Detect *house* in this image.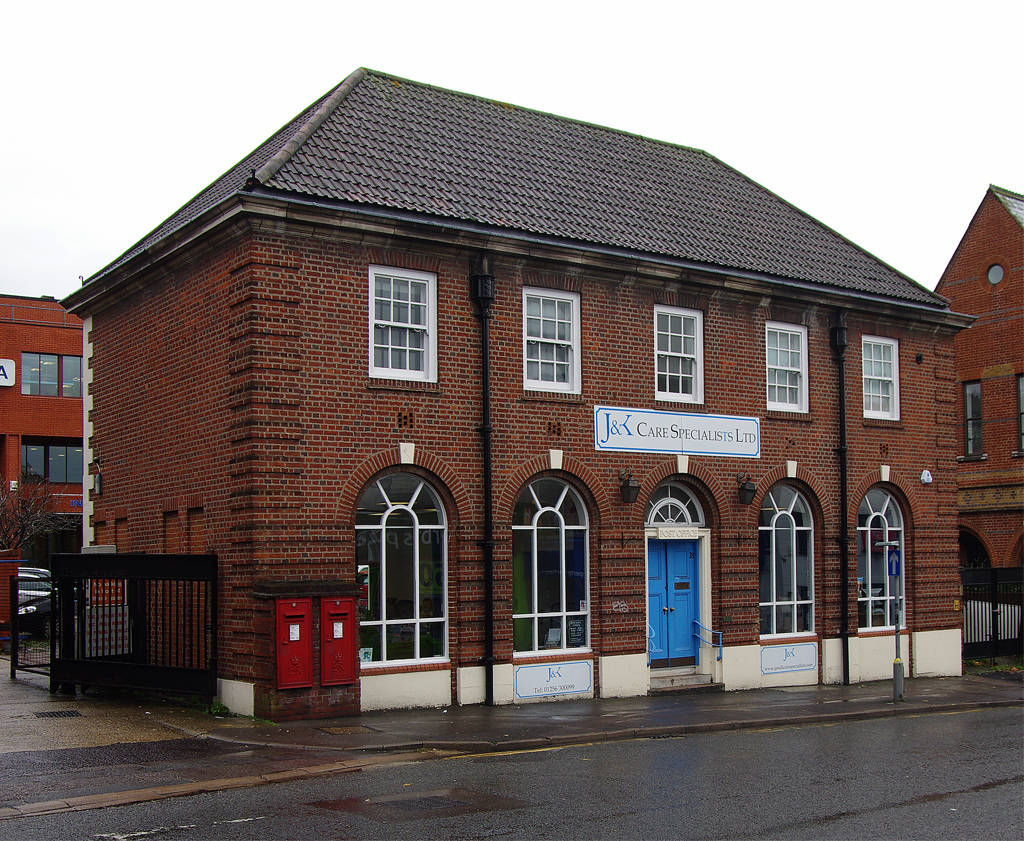
Detection: box(930, 186, 1023, 643).
